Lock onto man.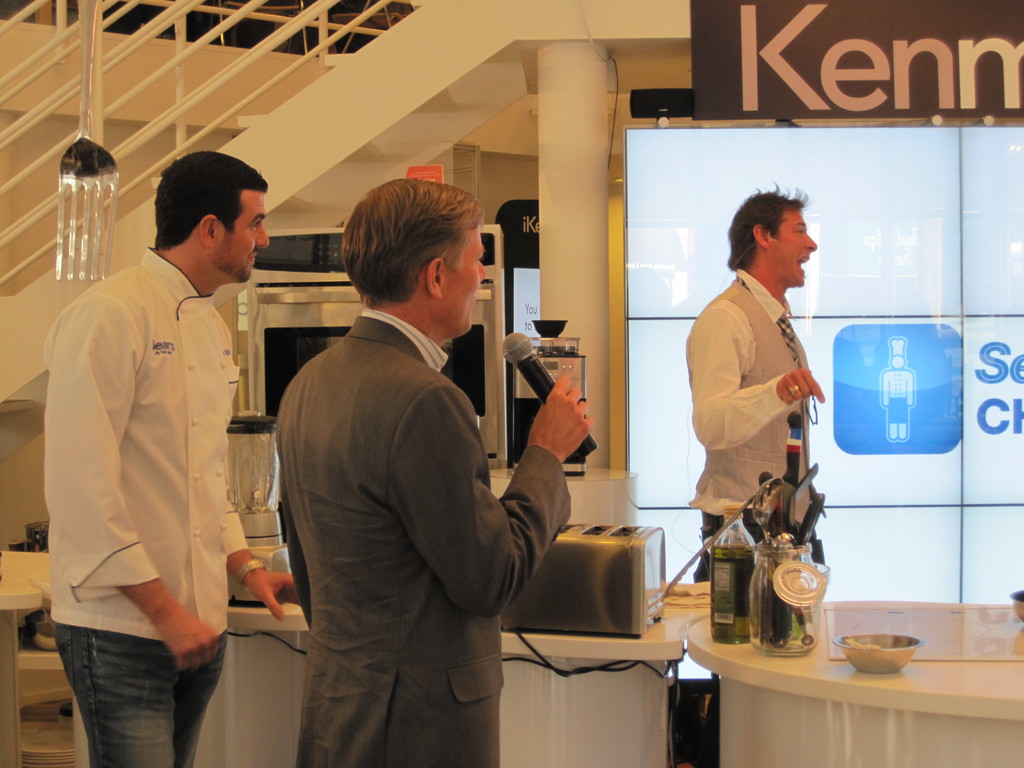
Locked: BBox(268, 171, 589, 767).
